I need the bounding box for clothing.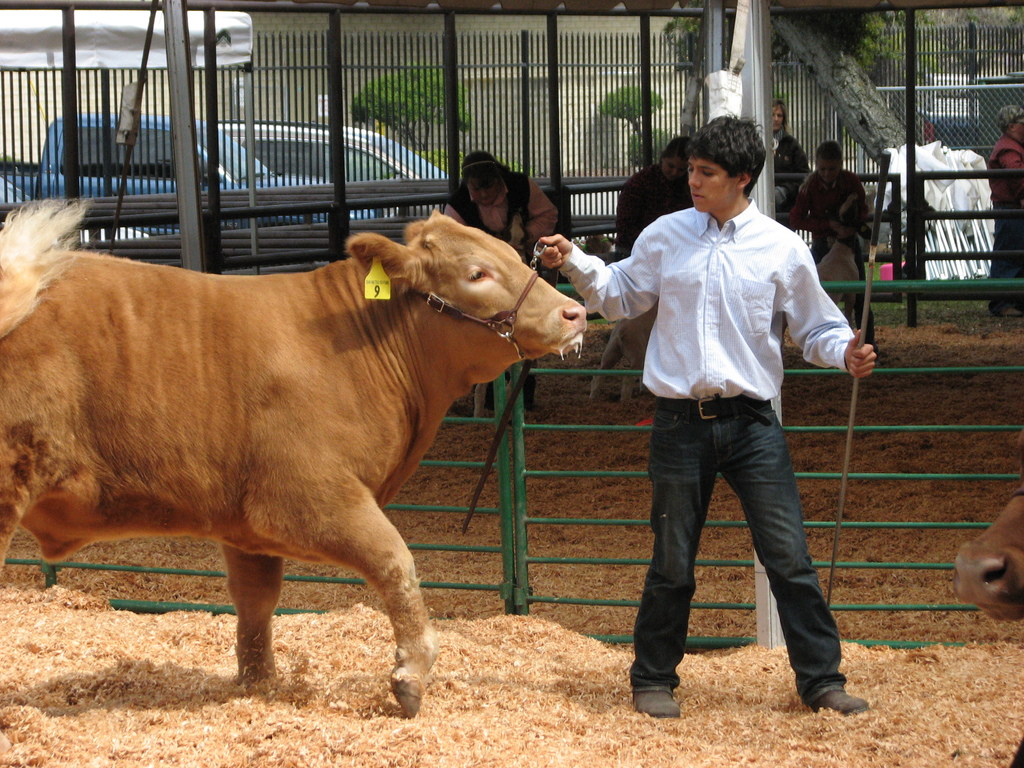
Here it is: <bbox>769, 120, 804, 230</bbox>.
